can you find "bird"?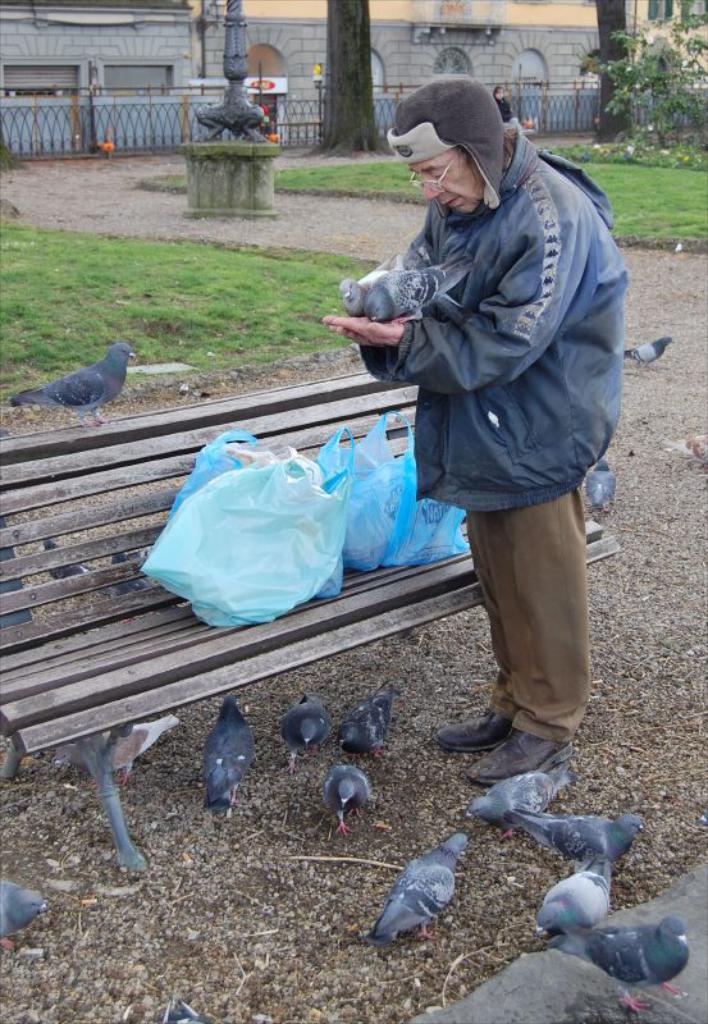
Yes, bounding box: Rect(318, 763, 373, 836).
